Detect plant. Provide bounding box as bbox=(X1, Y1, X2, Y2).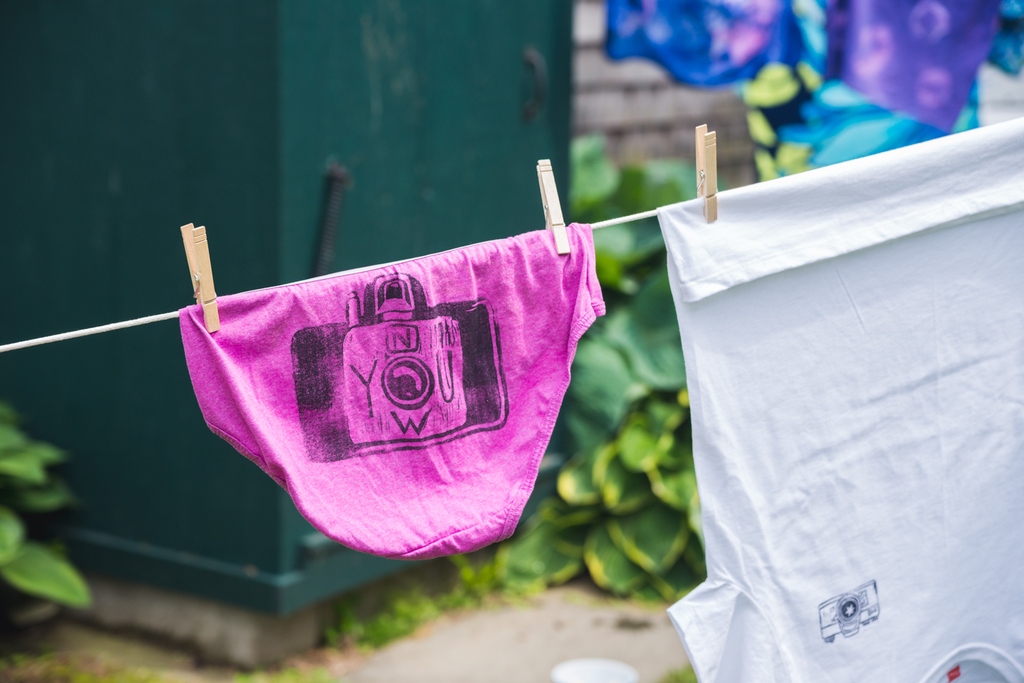
bbox=(231, 649, 347, 682).
